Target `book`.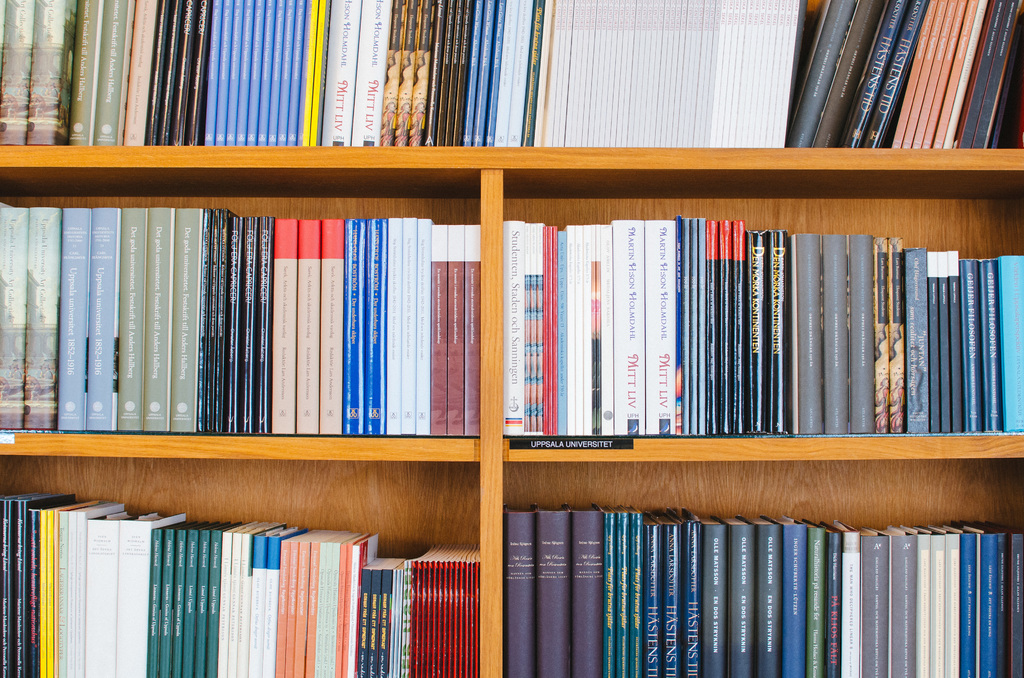
Target region: 965, 0, 991, 154.
